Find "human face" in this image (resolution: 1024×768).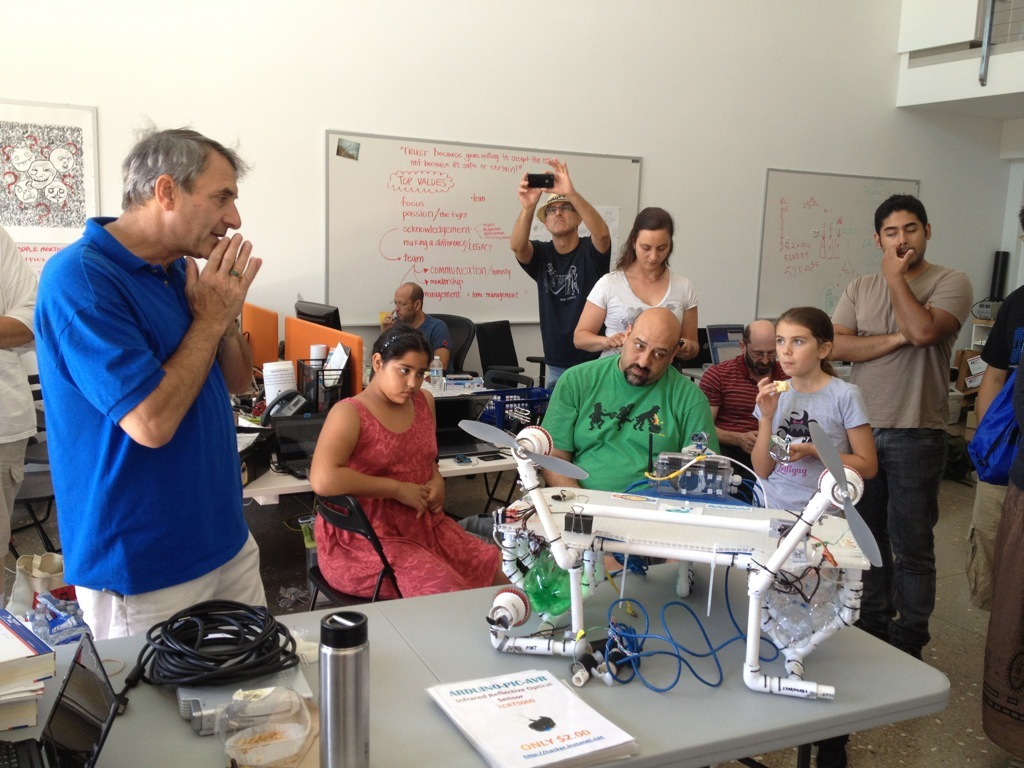
select_region(620, 327, 668, 381).
